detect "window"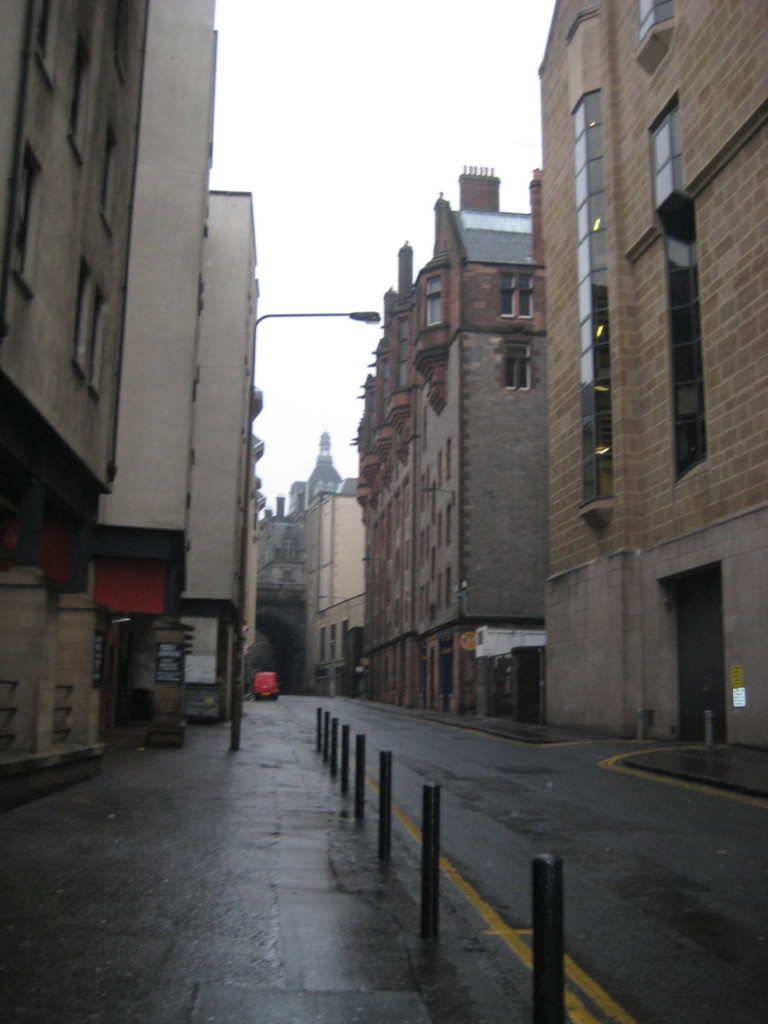
BBox(72, 40, 100, 166)
